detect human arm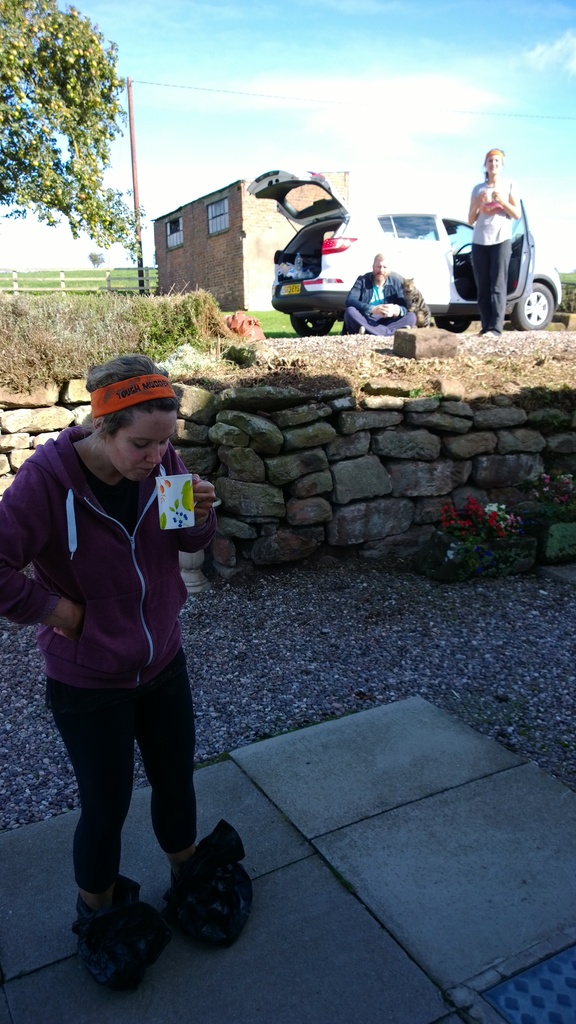
crop(468, 192, 489, 225)
